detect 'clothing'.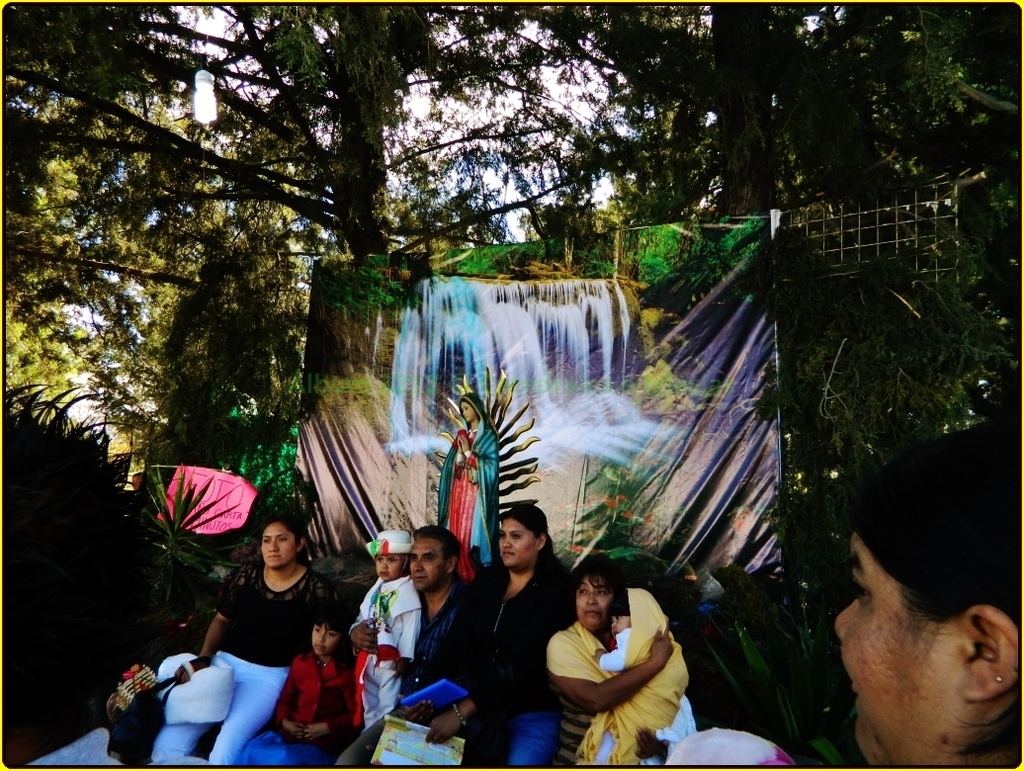
Detected at 432 389 504 574.
